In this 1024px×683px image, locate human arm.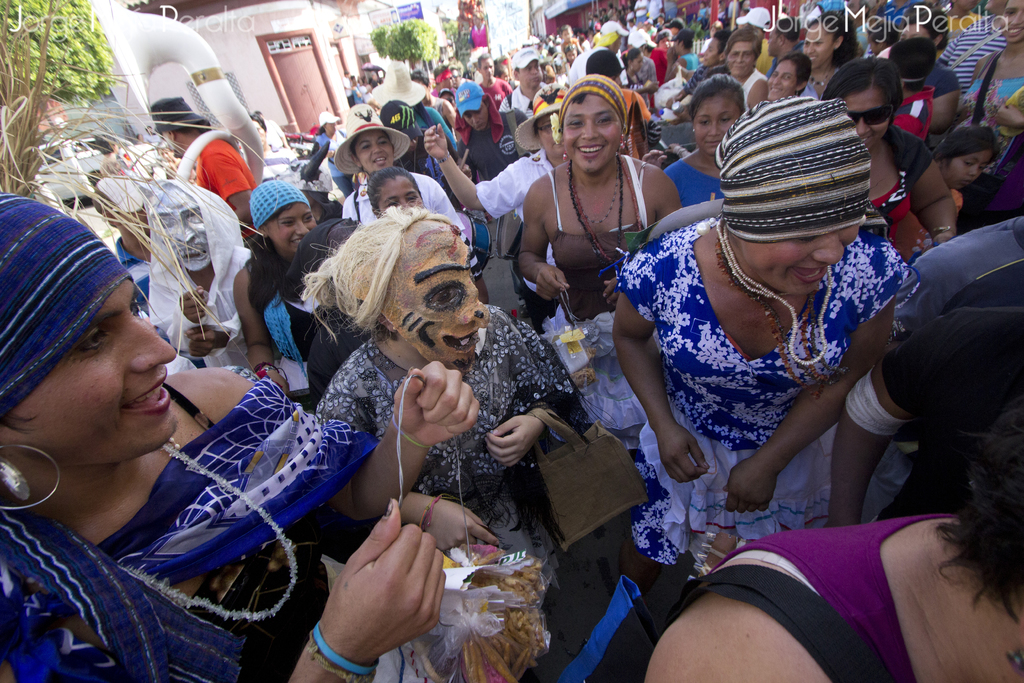
Bounding box: locate(829, 331, 963, 528).
